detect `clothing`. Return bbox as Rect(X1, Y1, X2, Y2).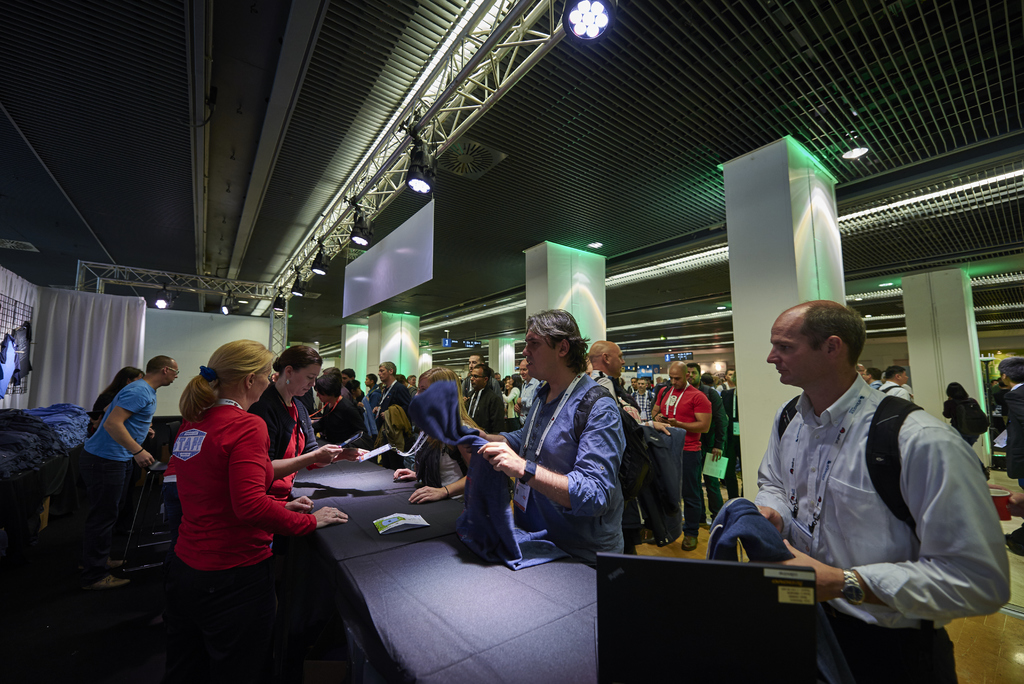
Rect(941, 398, 992, 480).
